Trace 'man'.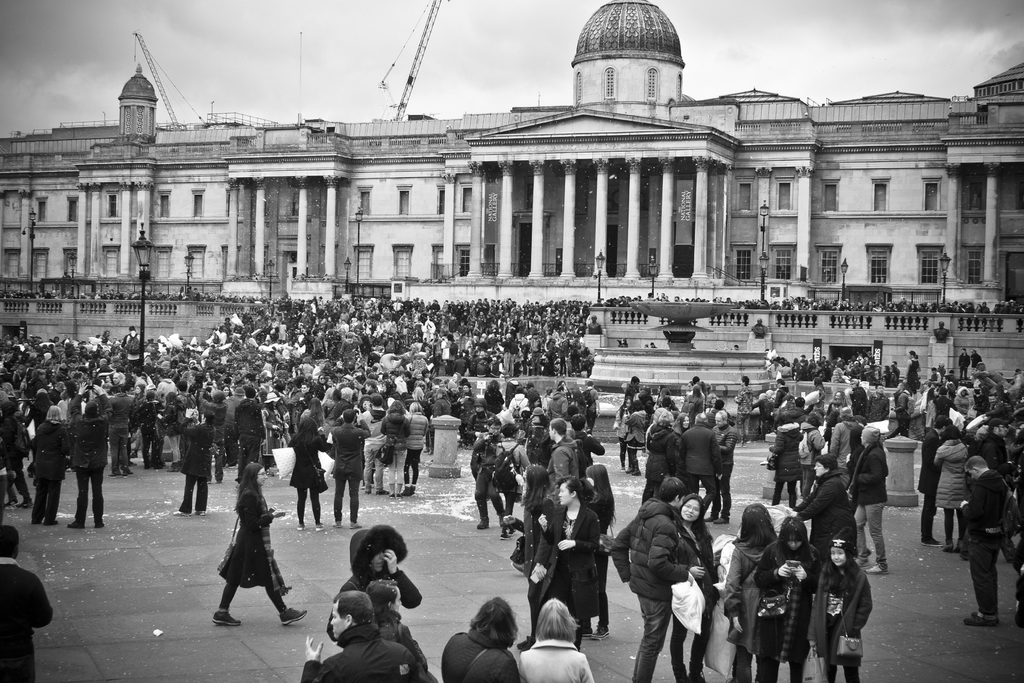
Traced to 673:413:724:522.
